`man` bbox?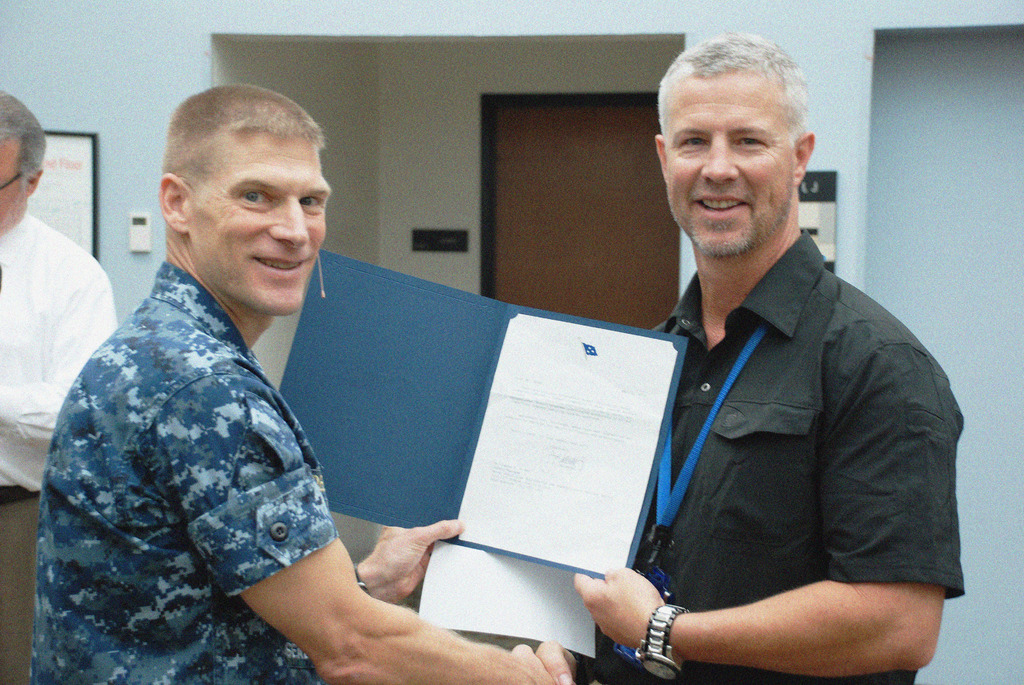
[left=576, top=63, right=959, bottom=671]
